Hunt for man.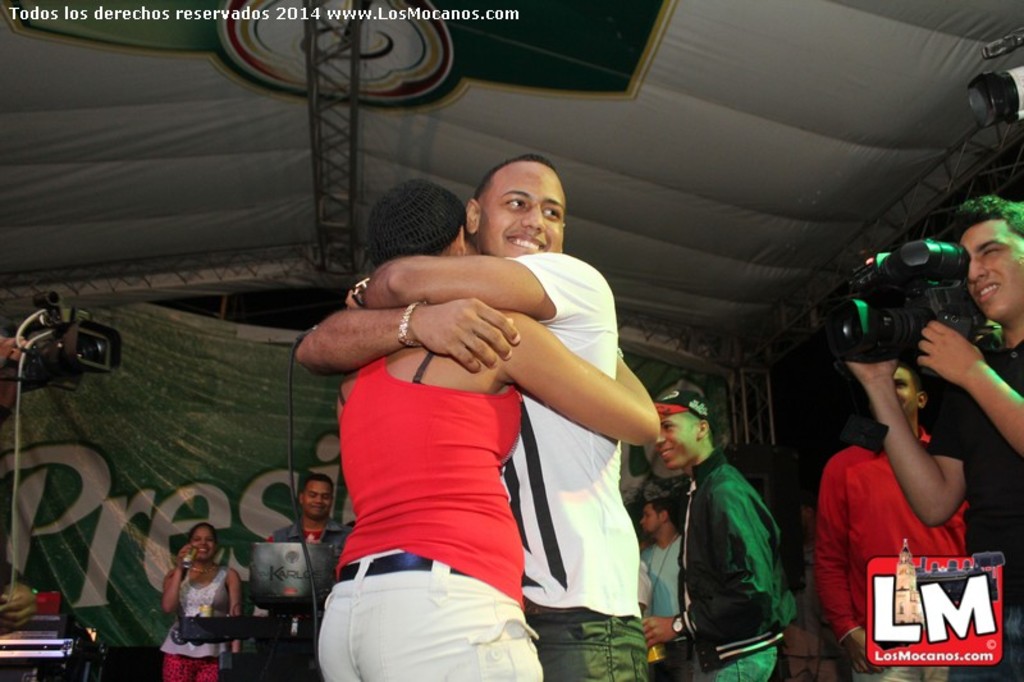
Hunted down at (265,470,347,681).
